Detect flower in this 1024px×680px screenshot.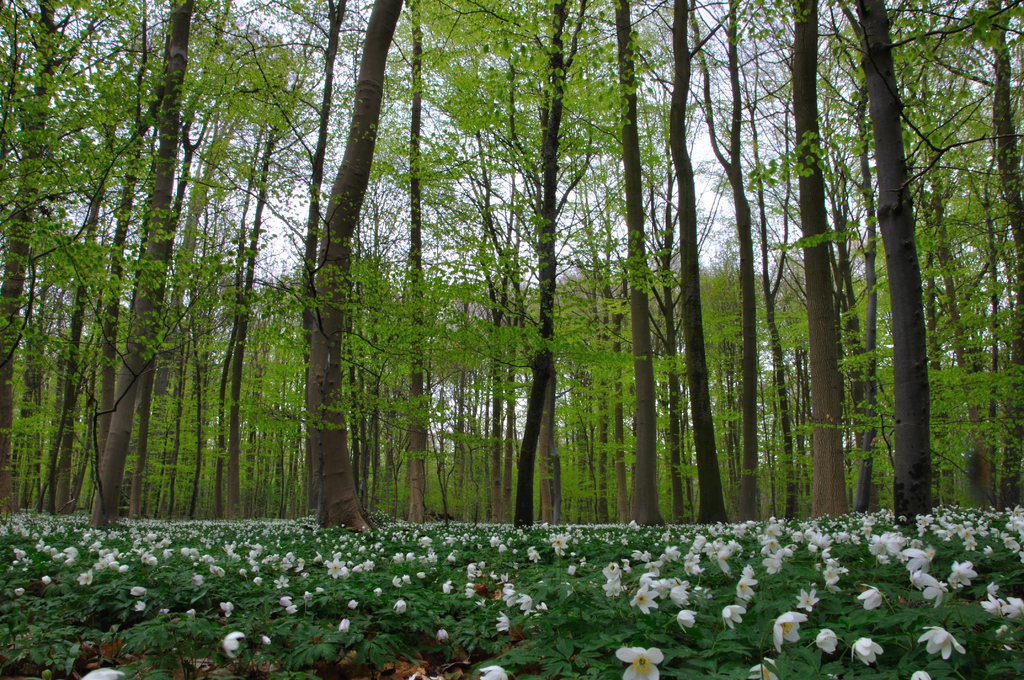
Detection: x1=918, y1=573, x2=951, y2=602.
